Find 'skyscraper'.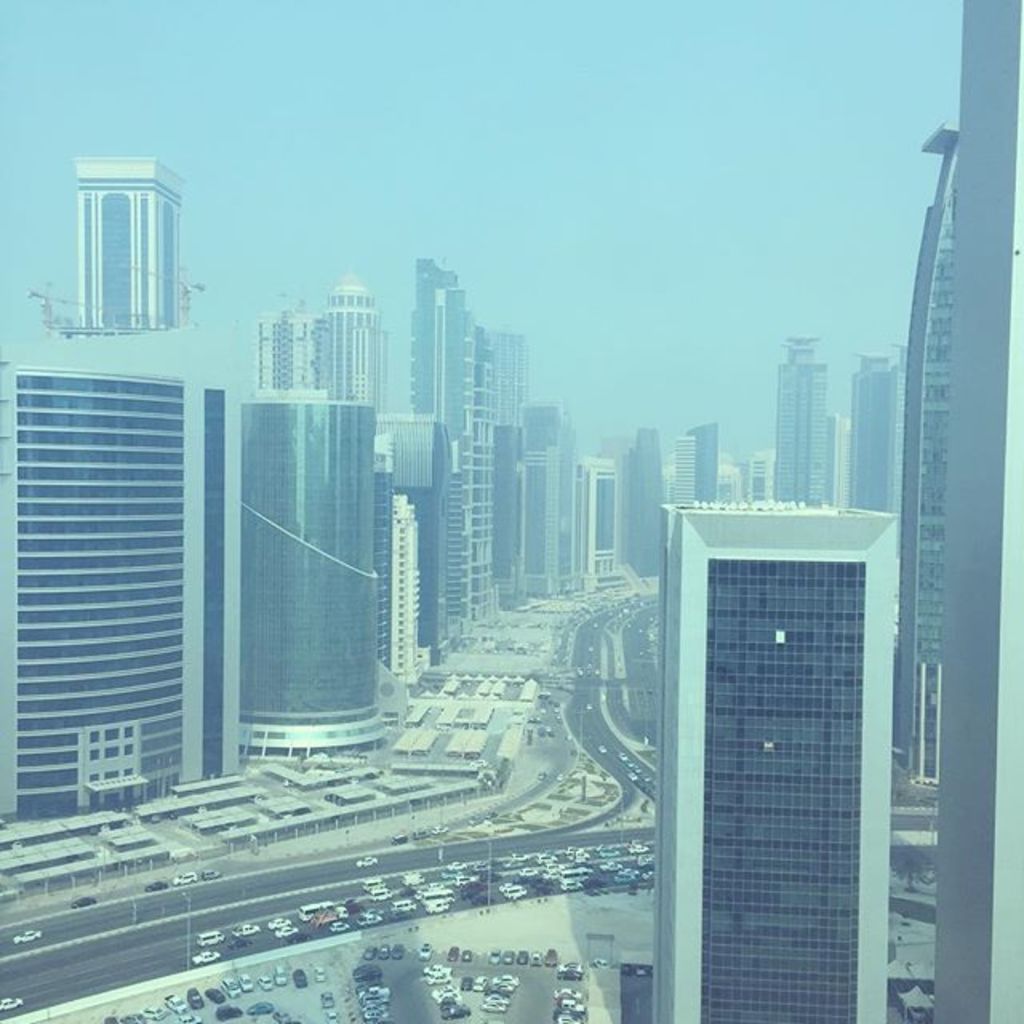
<region>246, 277, 398, 430</region>.
